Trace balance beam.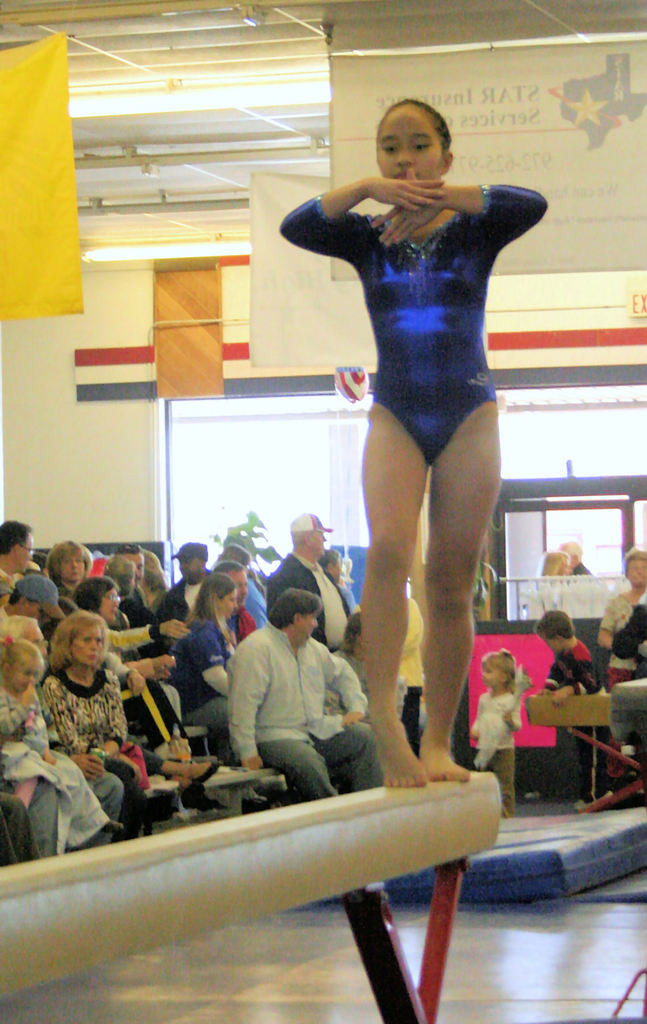
Traced to (0, 770, 500, 986).
